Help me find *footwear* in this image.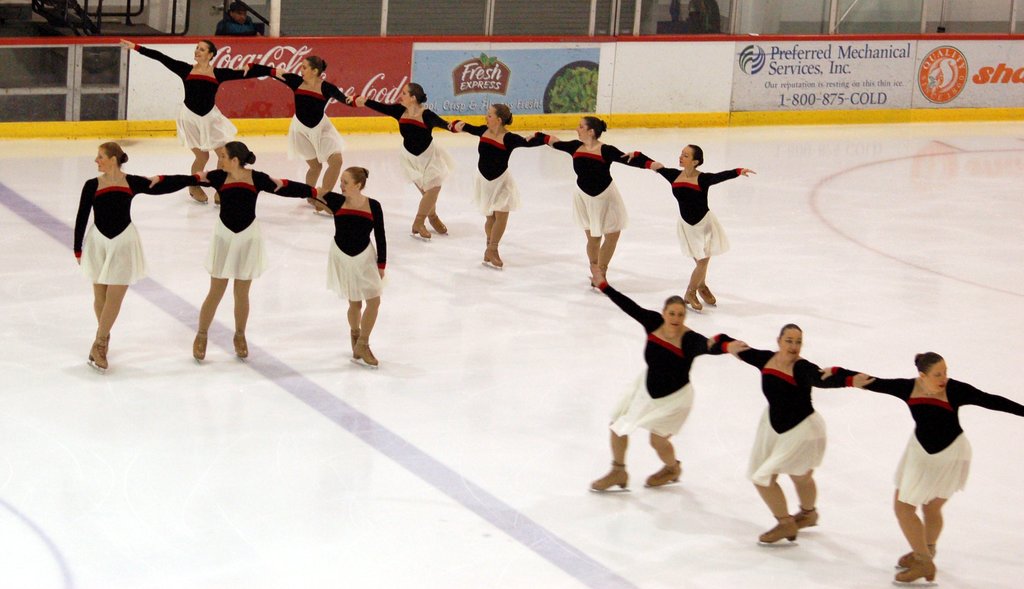
Found it: box=[680, 287, 701, 313].
